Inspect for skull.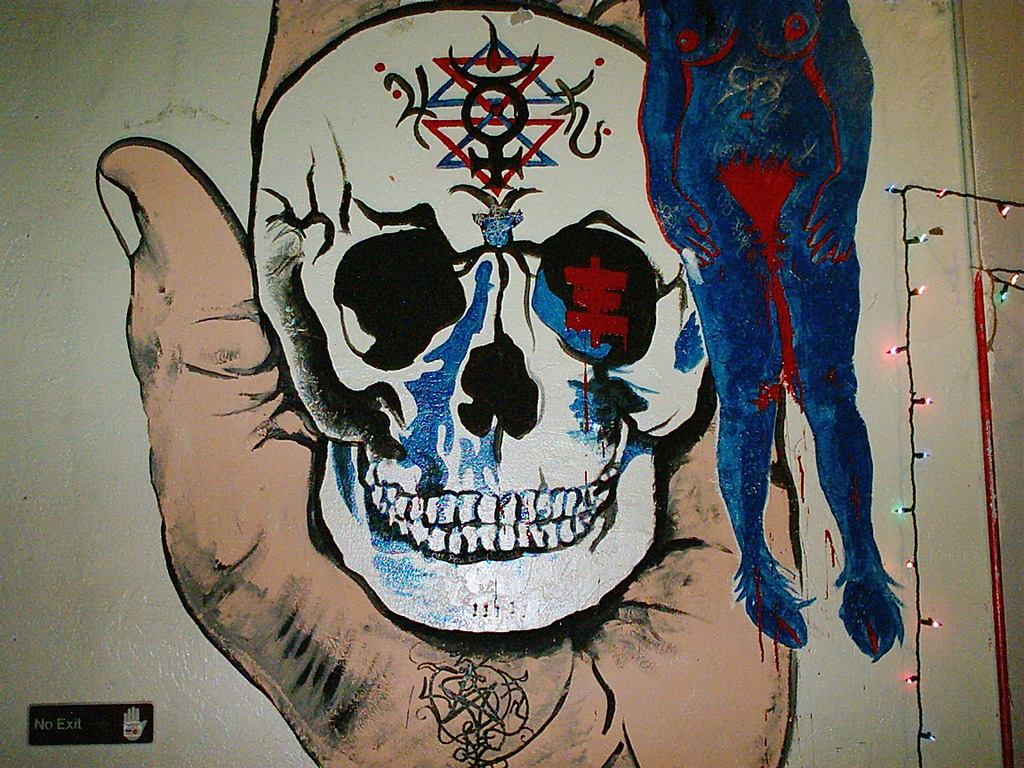
Inspection: detection(188, 27, 751, 646).
